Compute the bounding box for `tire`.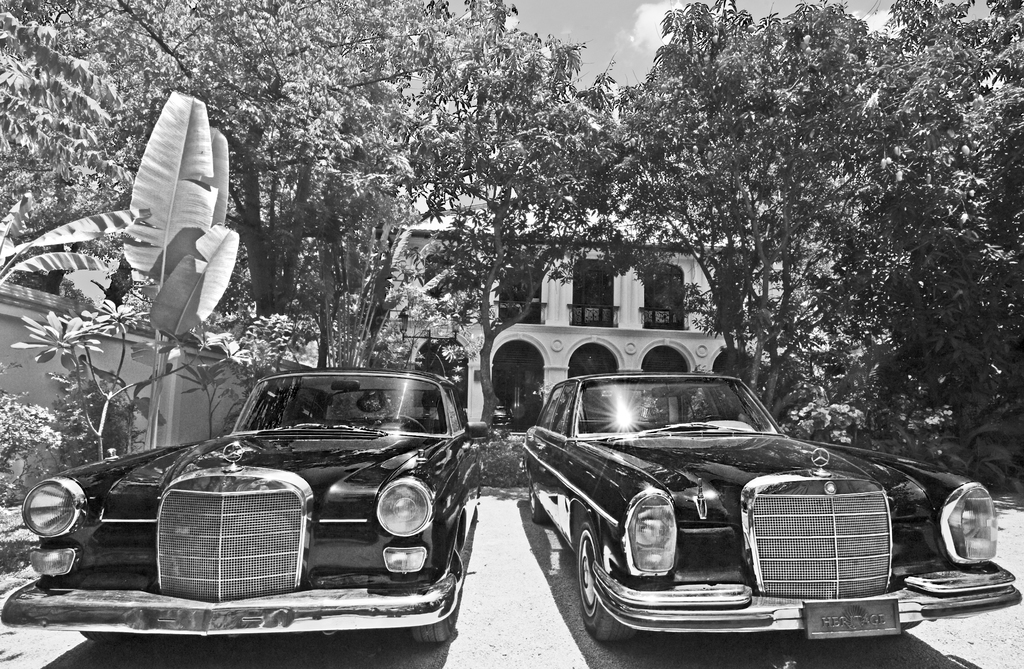
bbox=(81, 631, 124, 643).
